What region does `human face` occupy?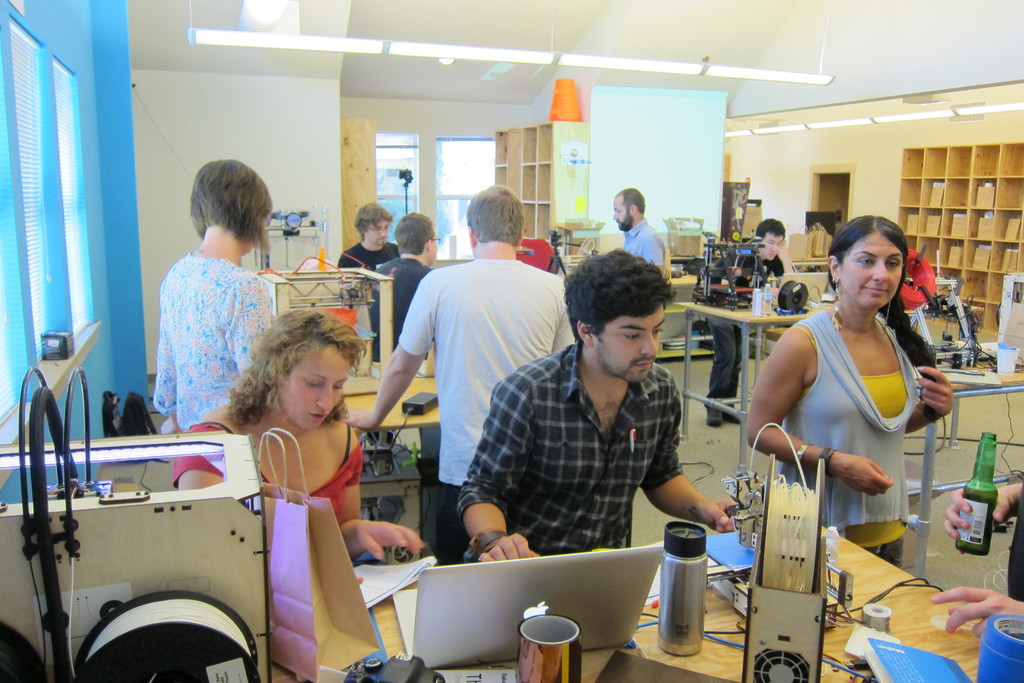
bbox(593, 304, 665, 383).
